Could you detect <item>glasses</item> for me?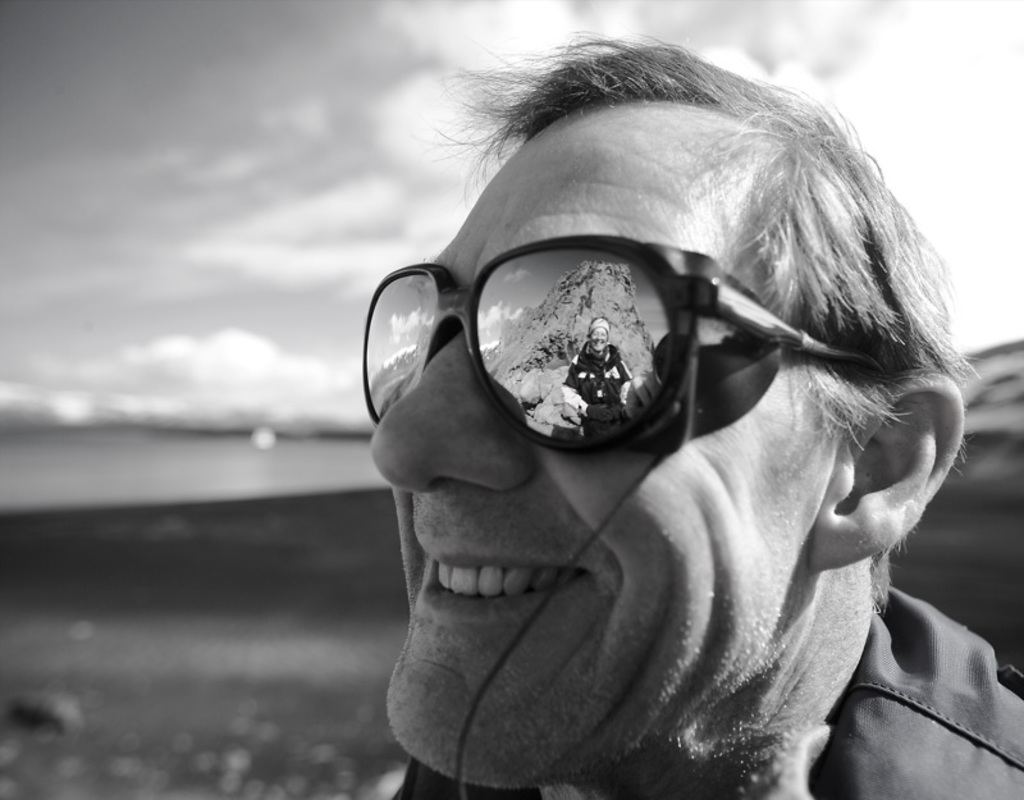
Detection result: 351, 197, 899, 475.
